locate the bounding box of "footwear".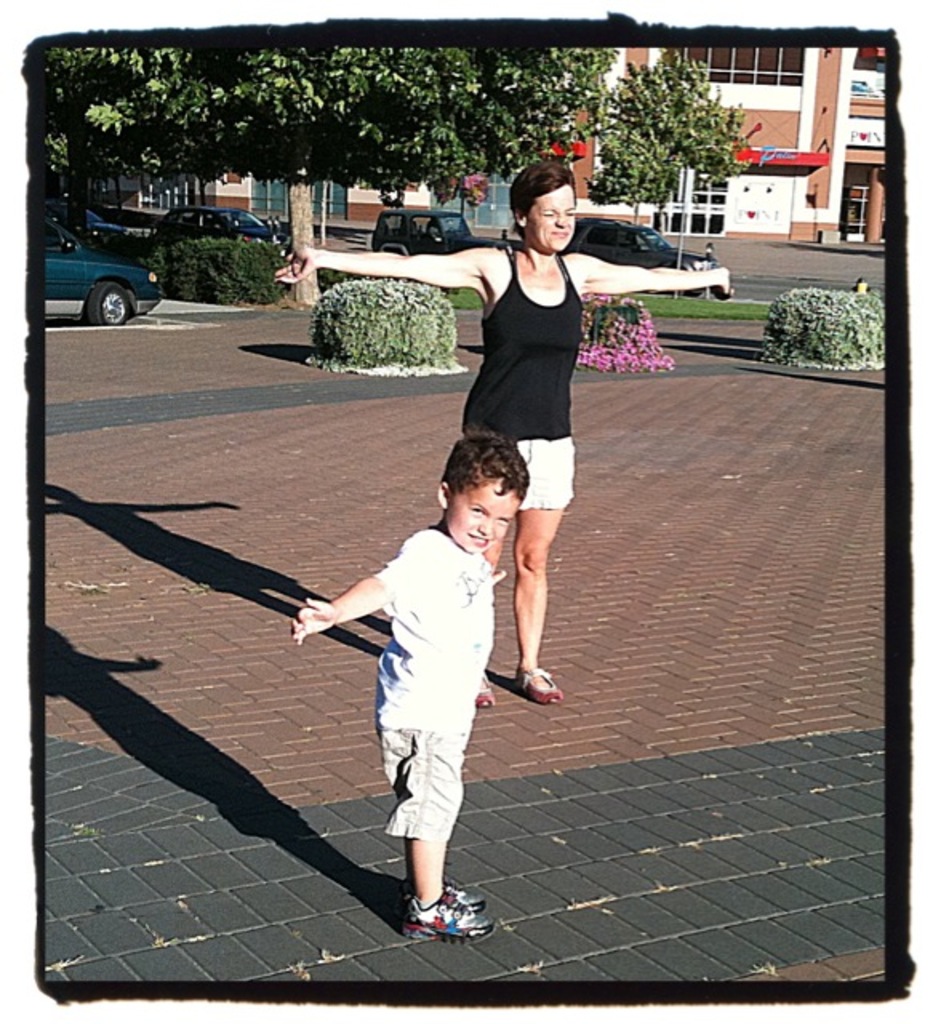
Bounding box: (472, 670, 507, 709).
